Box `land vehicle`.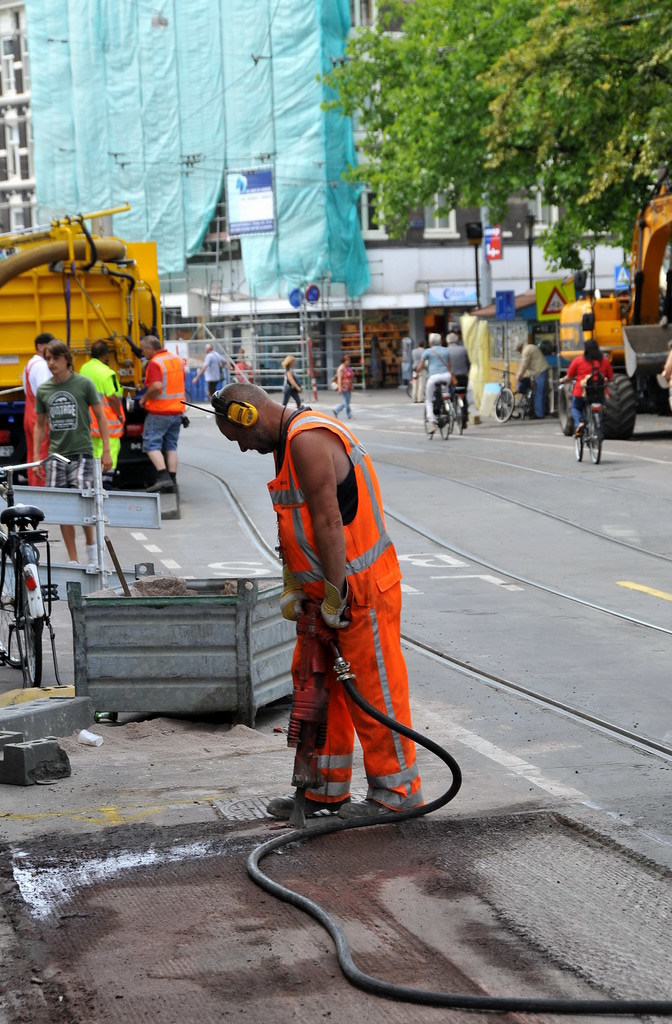
box=[492, 370, 517, 423].
